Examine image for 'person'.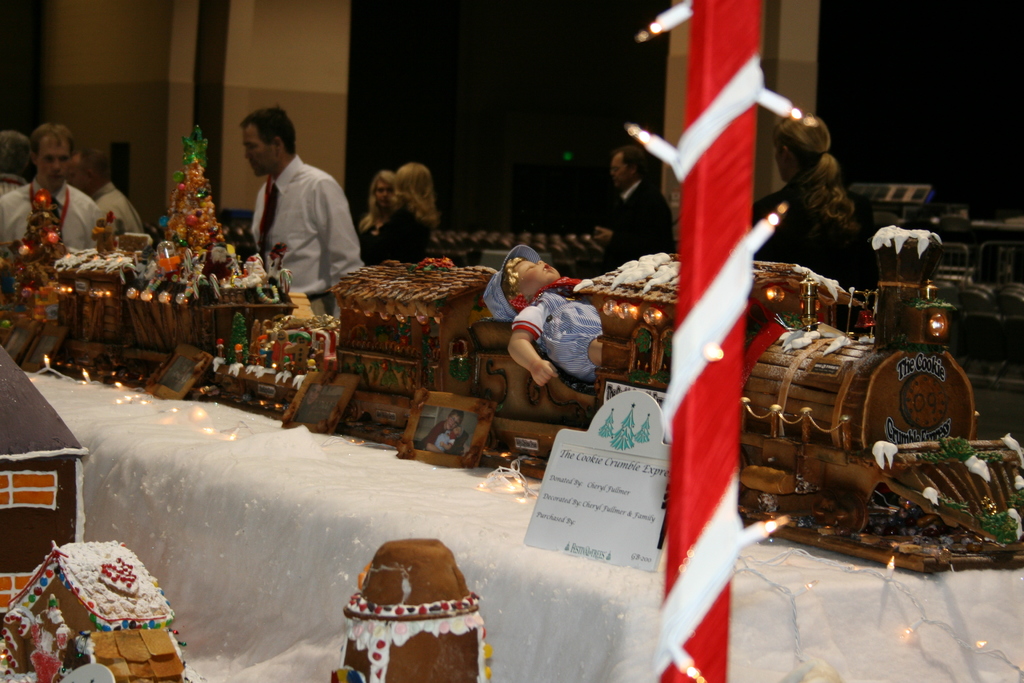
Examination result: (x1=436, y1=424, x2=463, y2=452).
